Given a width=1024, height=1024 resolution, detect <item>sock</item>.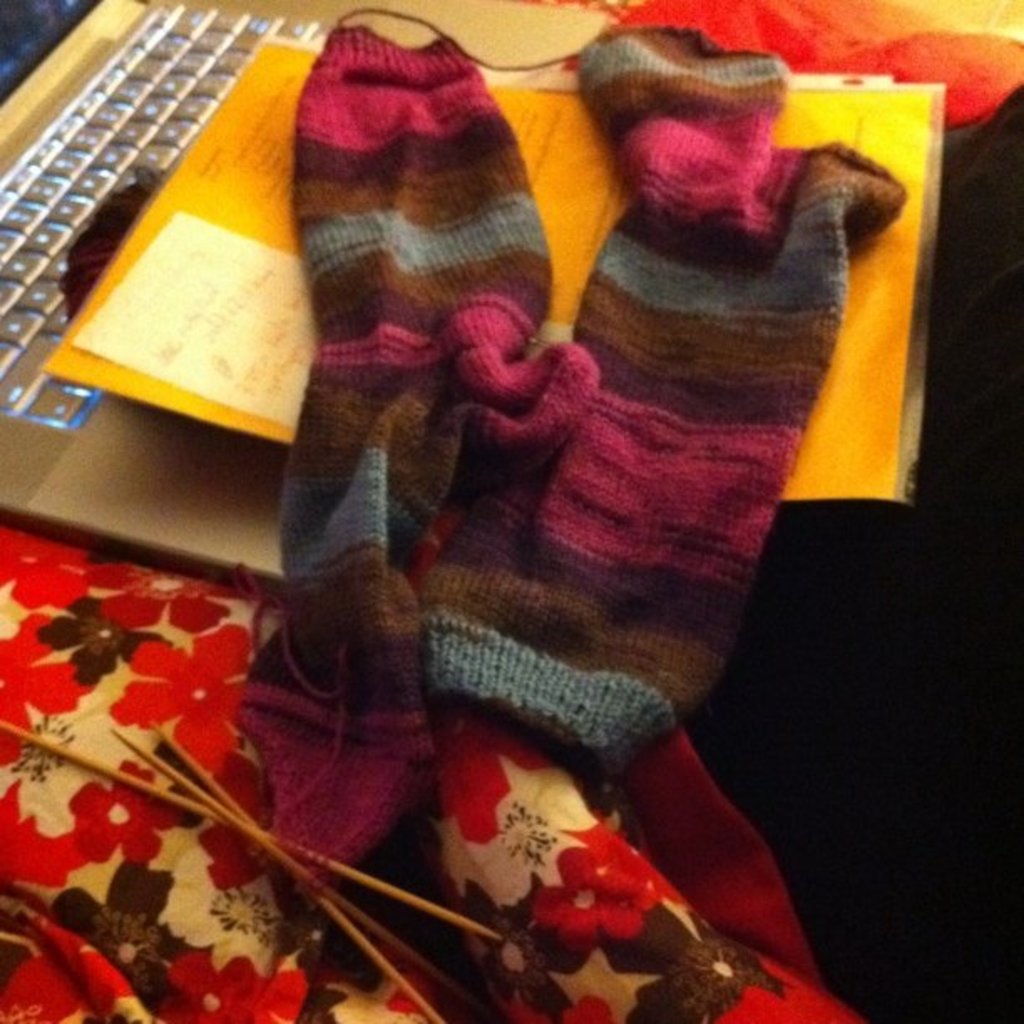
[229, 17, 604, 870].
